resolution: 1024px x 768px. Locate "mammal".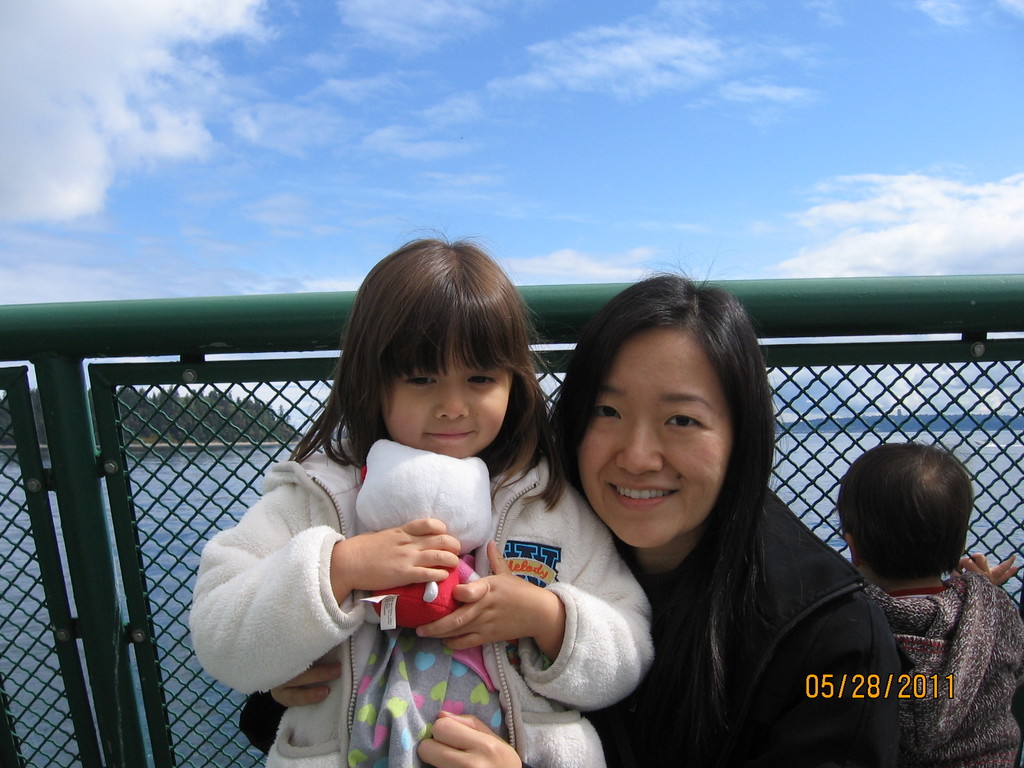
x1=836 y1=438 x2=1022 y2=767.
